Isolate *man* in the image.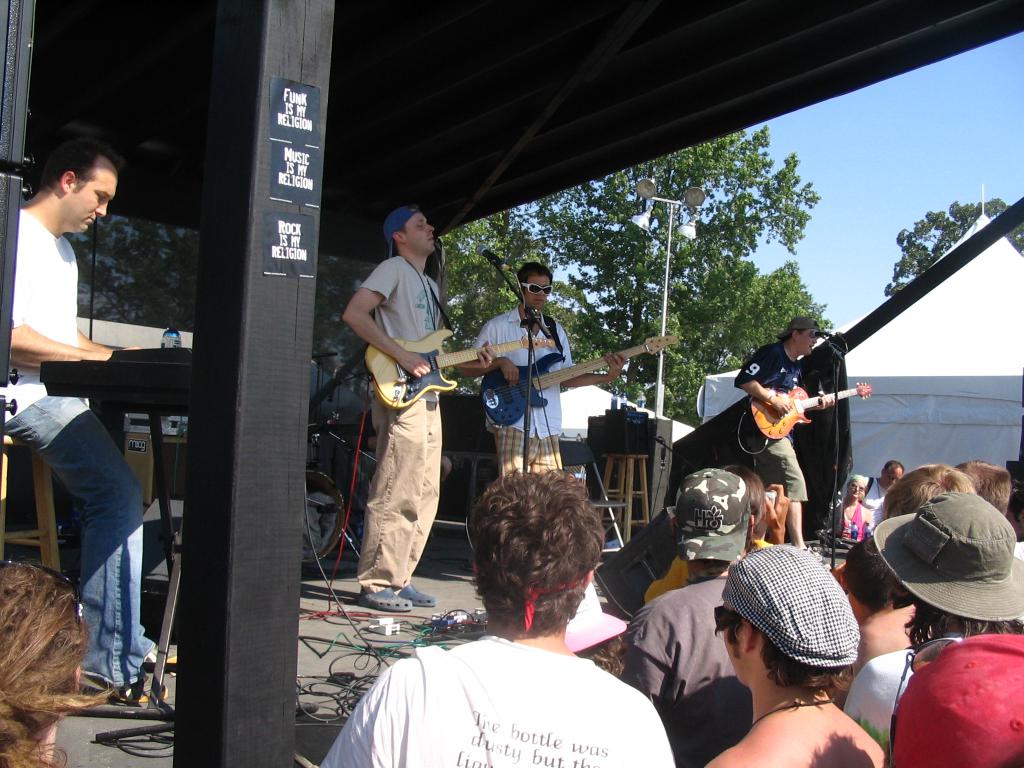
Isolated region: (337, 191, 464, 618).
